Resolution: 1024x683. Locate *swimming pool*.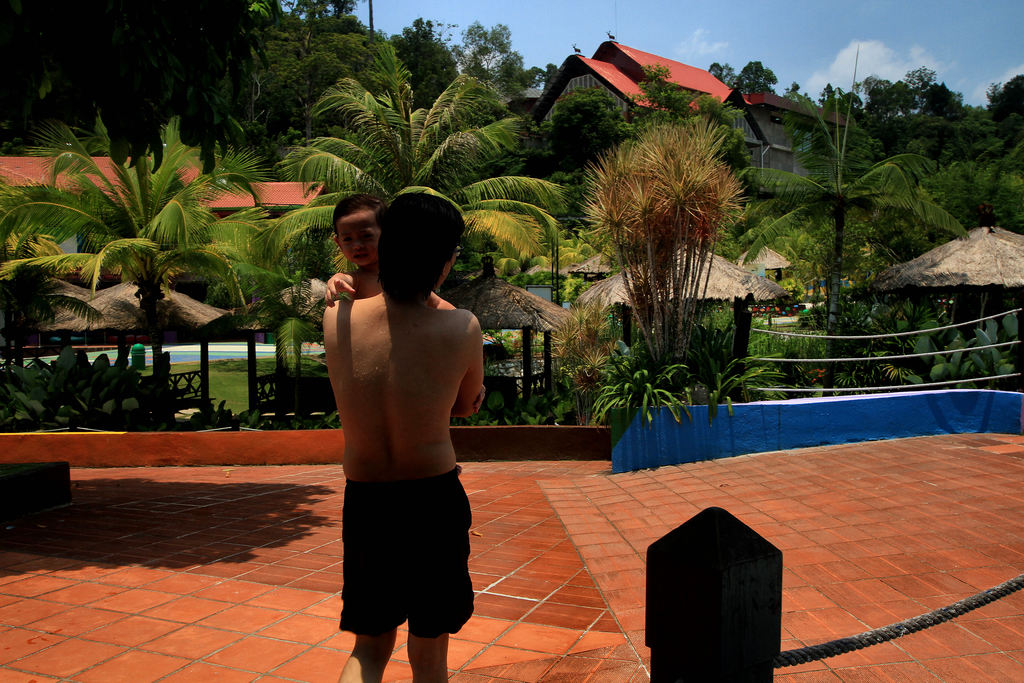
bbox(21, 350, 323, 365).
